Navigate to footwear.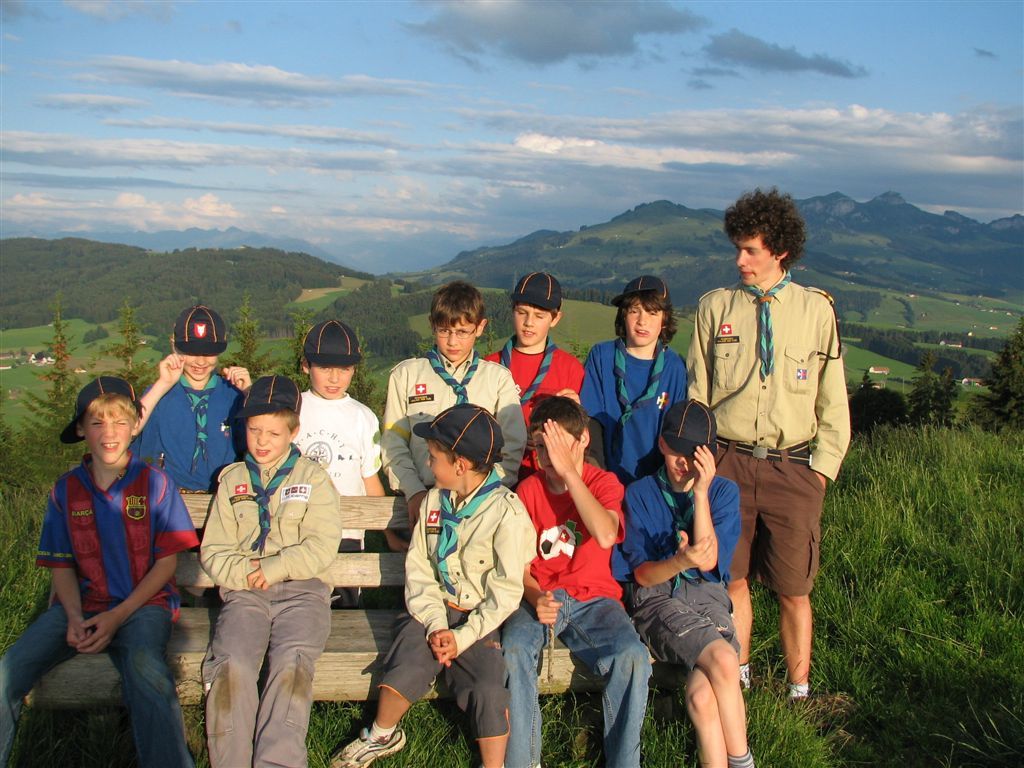
Navigation target: bbox=(325, 729, 413, 767).
